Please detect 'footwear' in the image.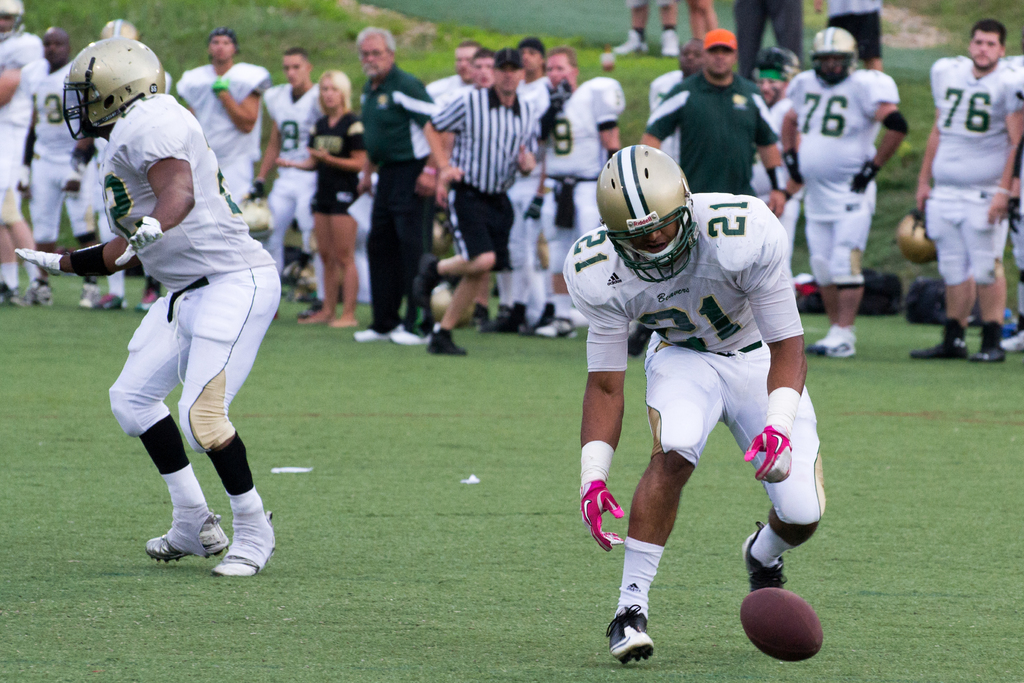
{"left": 143, "top": 514, "right": 225, "bottom": 567}.
